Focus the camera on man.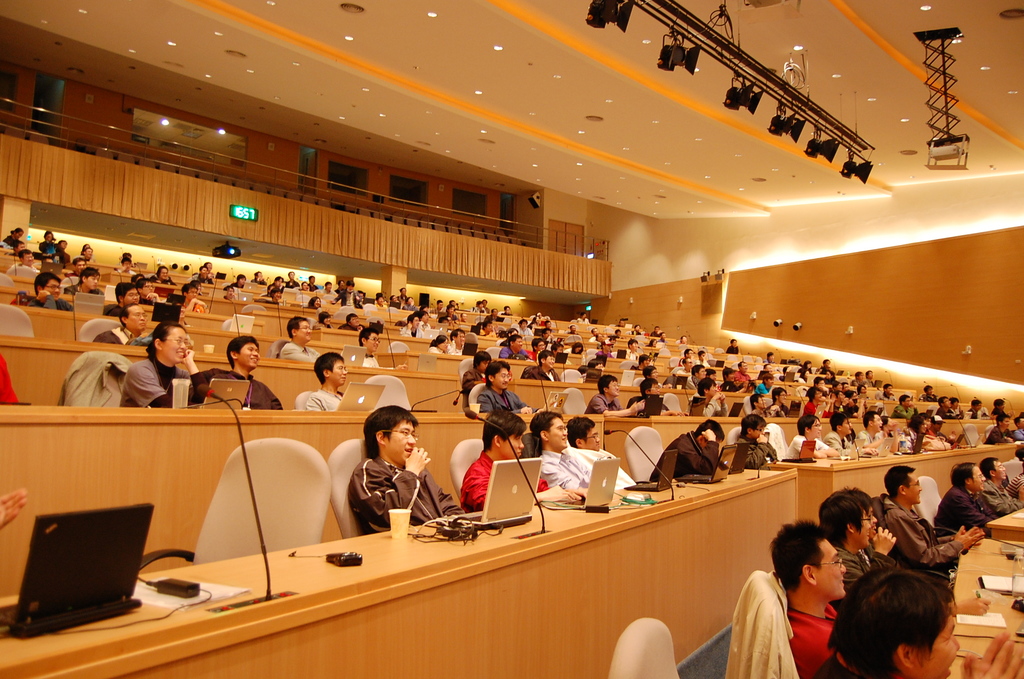
Focus region: [726, 407, 791, 470].
